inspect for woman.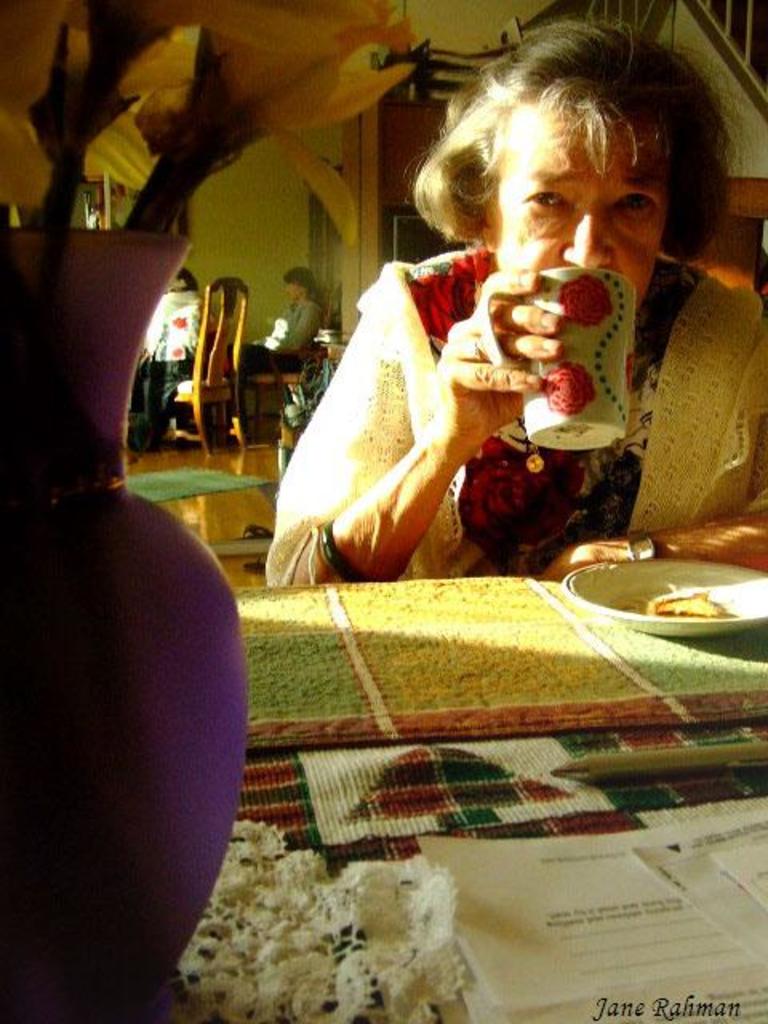
Inspection: select_region(261, 45, 722, 576).
